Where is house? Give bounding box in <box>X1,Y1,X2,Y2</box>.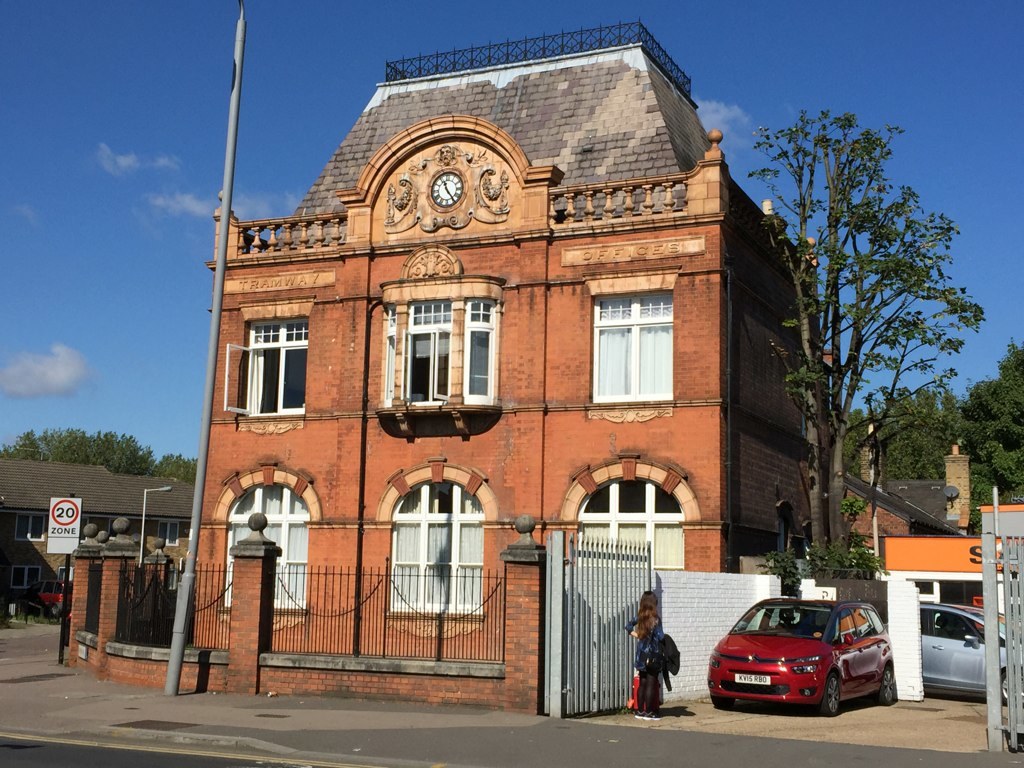
<box>253,63,780,618</box>.
